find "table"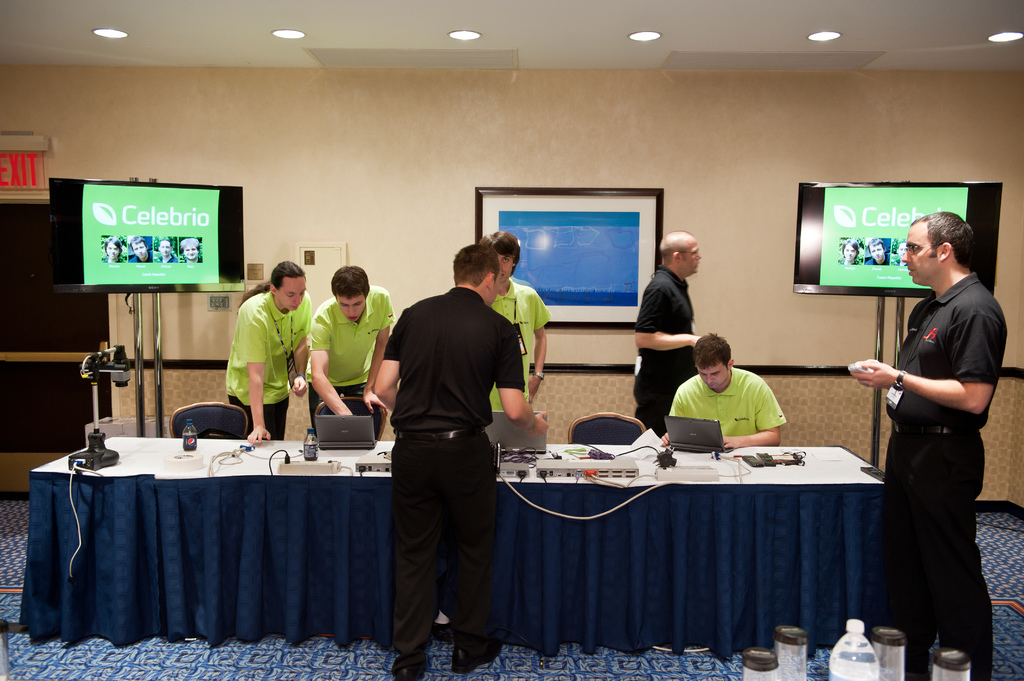
465, 442, 888, 671
